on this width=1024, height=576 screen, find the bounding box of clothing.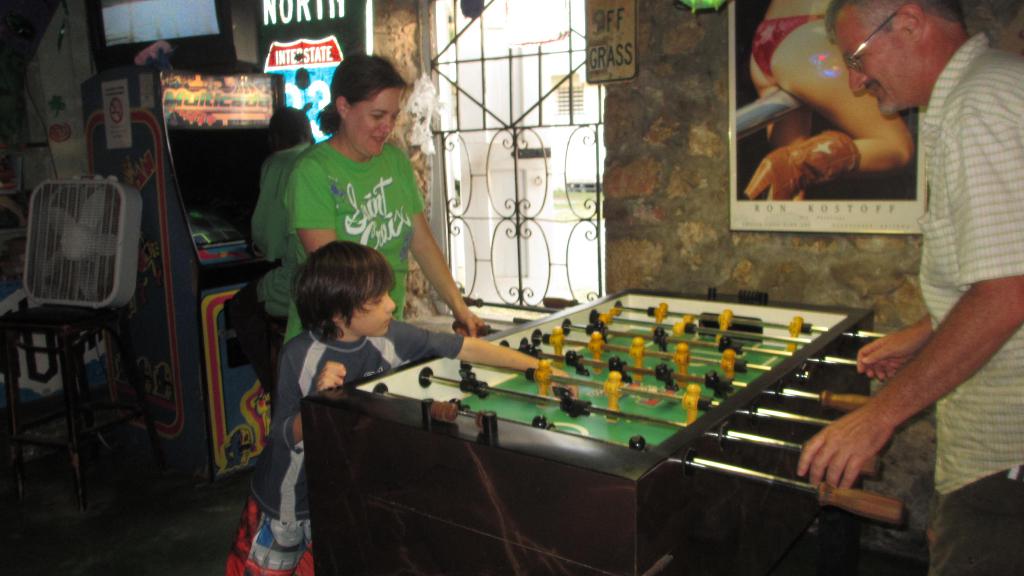
Bounding box: [278,147,453,359].
